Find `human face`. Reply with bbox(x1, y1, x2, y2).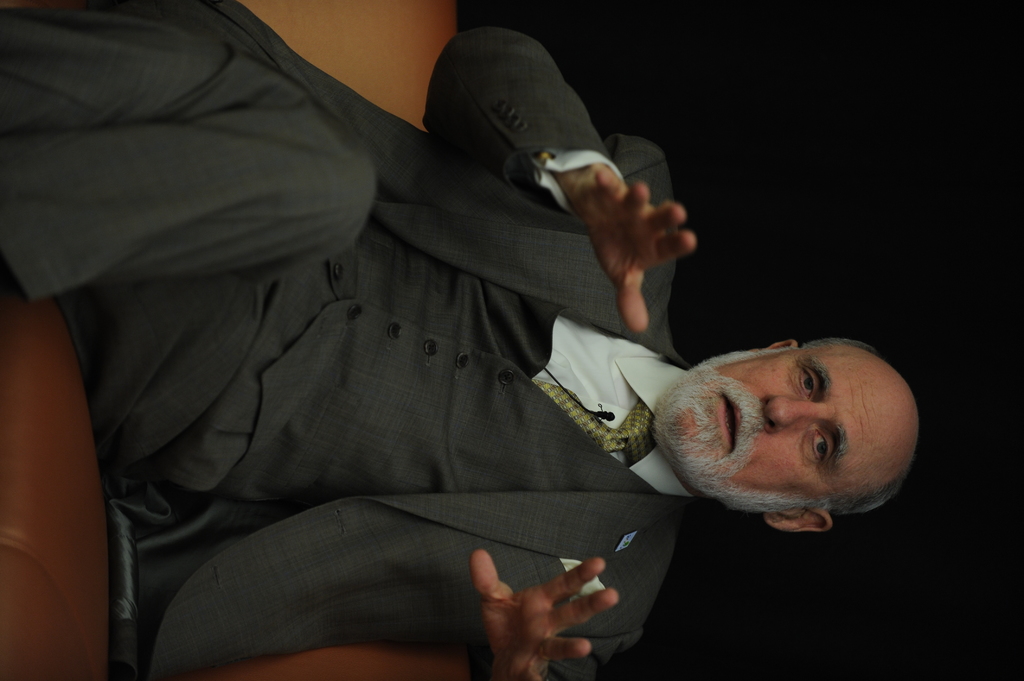
bbox(665, 348, 892, 517).
